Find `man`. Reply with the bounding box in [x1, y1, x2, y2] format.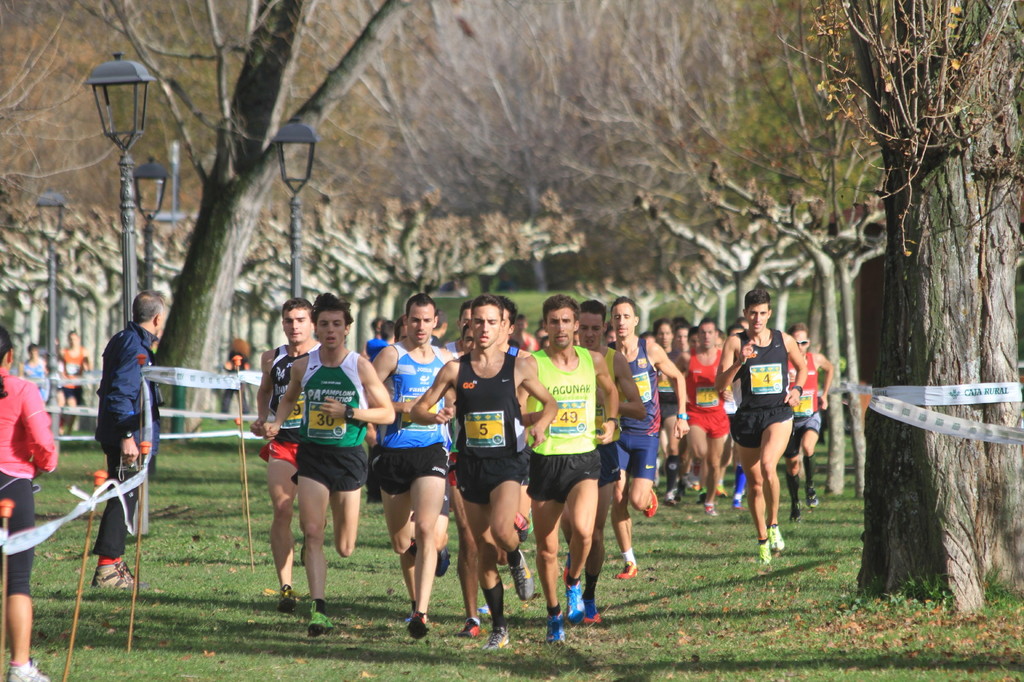
[605, 299, 684, 579].
